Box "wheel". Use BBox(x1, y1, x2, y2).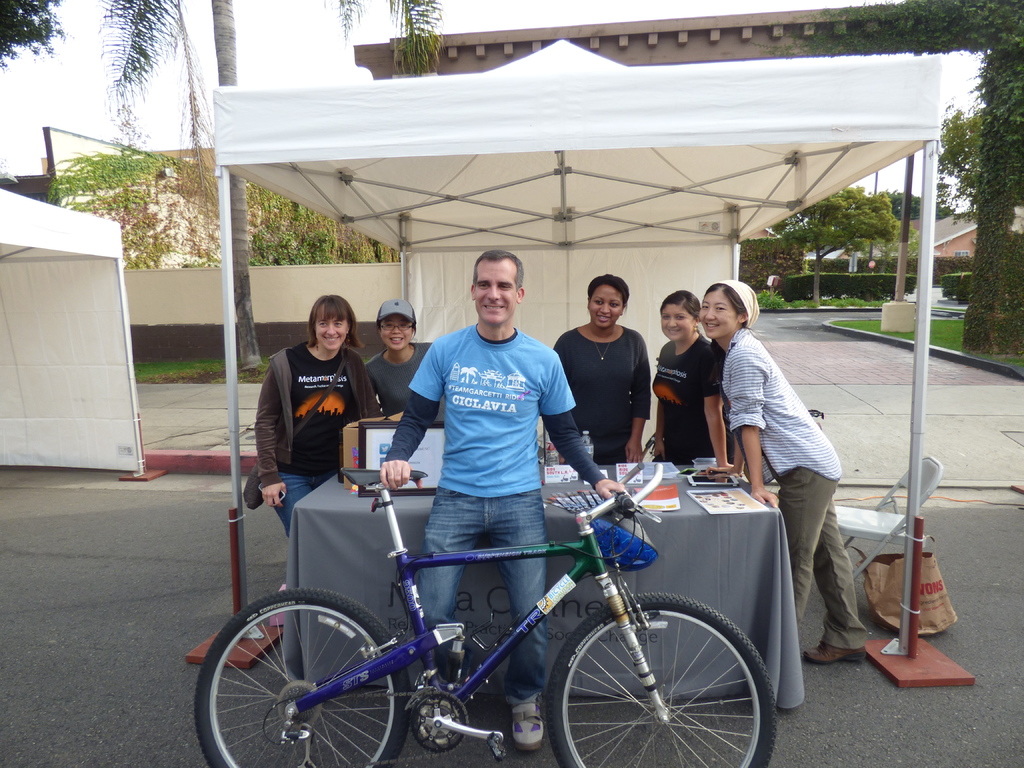
BBox(194, 586, 408, 767).
